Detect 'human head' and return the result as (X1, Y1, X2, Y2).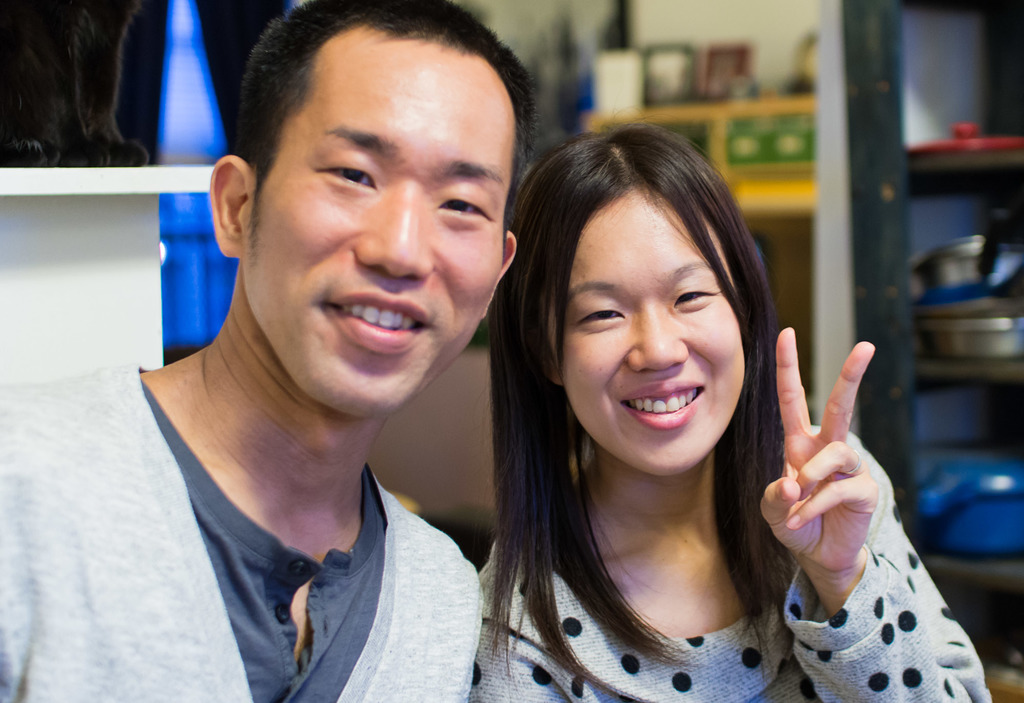
(503, 123, 748, 477).
